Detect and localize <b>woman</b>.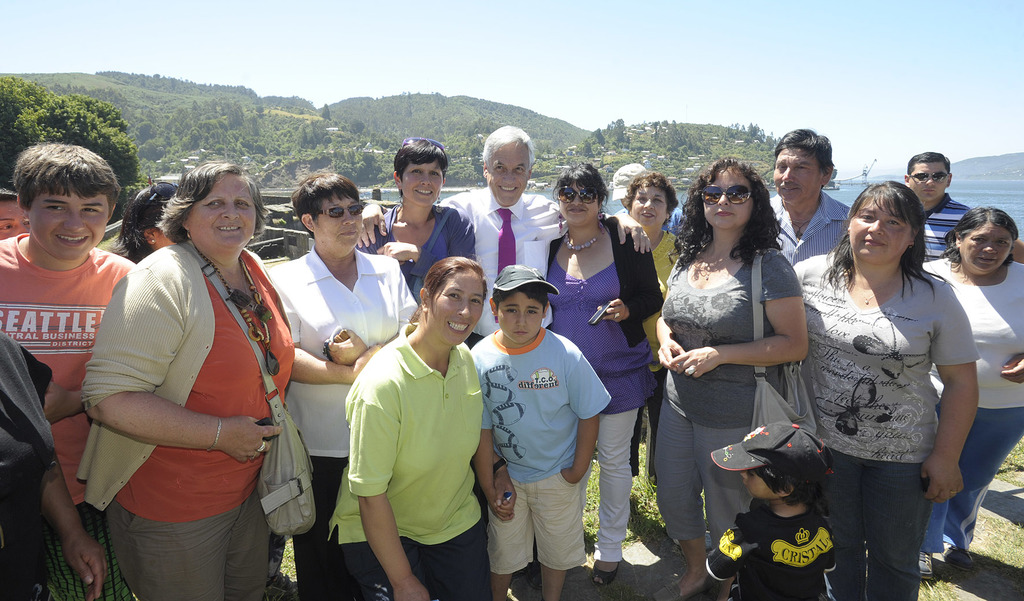
Localized at (618,172,682,477).
